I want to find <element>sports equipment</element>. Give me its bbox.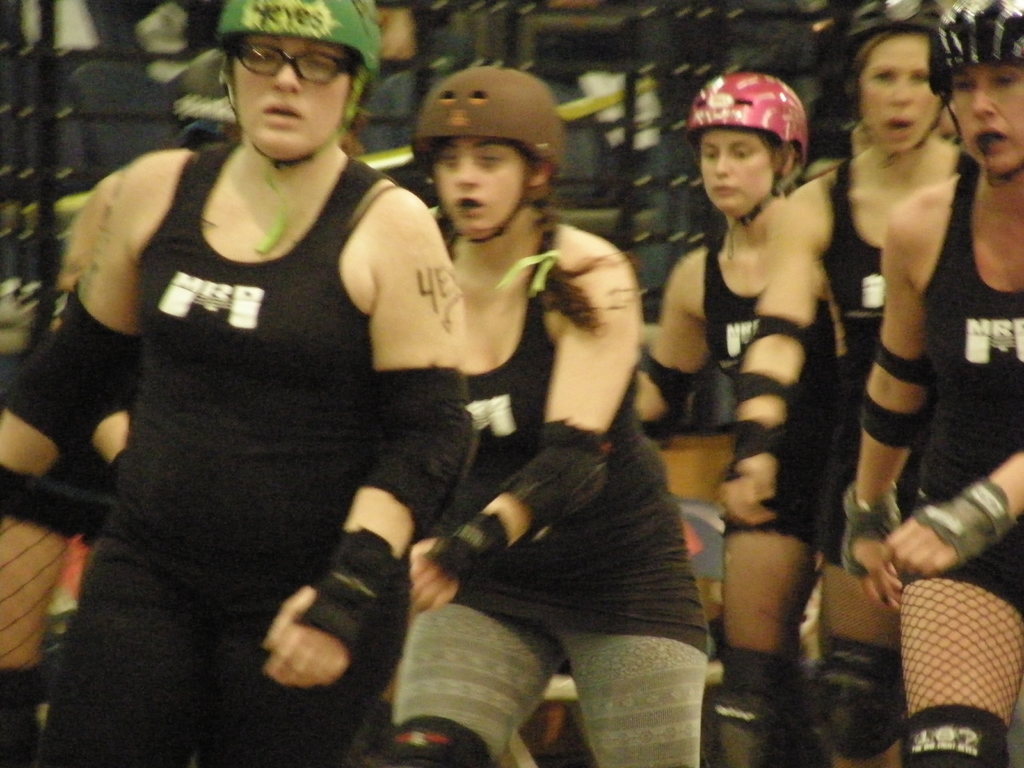
detection(840, 484, 899, 580).
